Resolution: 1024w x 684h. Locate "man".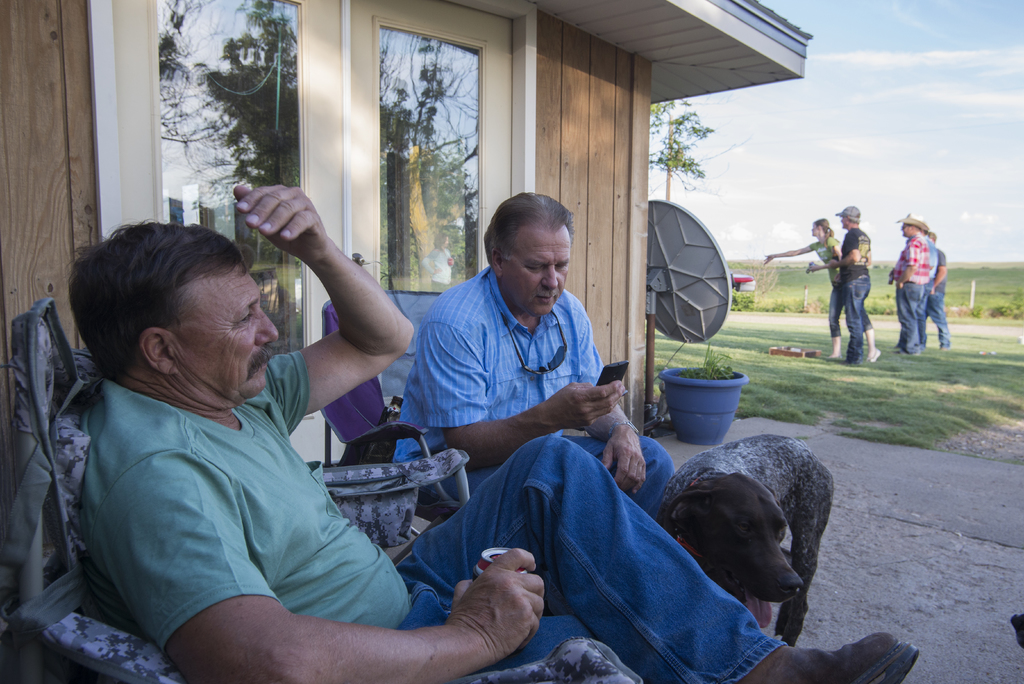
locate(923, 229, 952, 349).
